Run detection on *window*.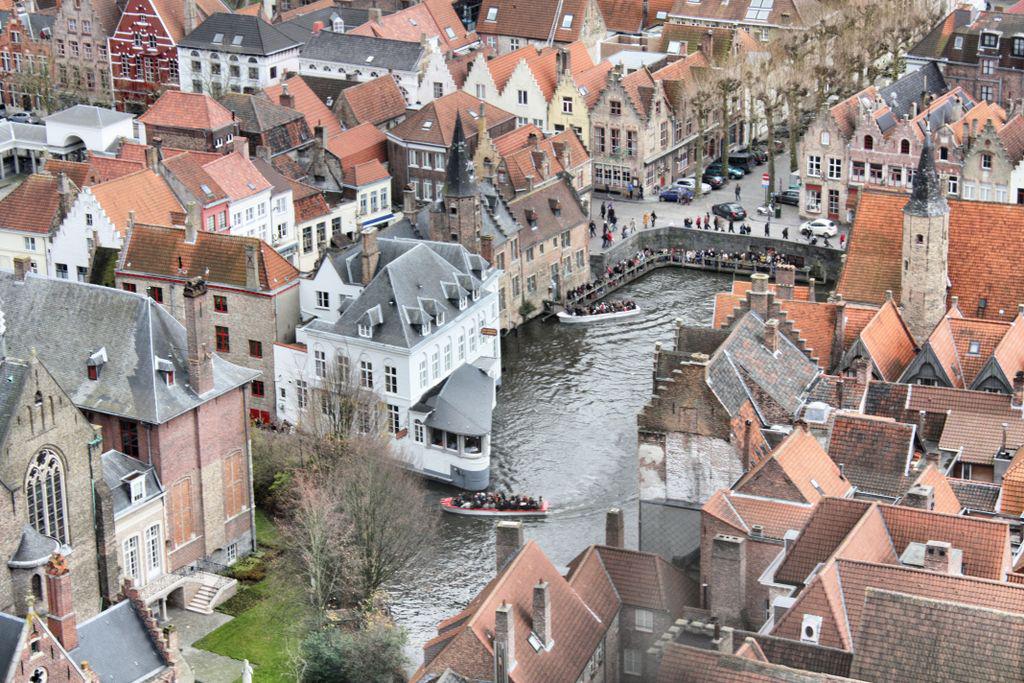
Result: {"left": 860, "top": 132, "right": 876, "bottom": 152}.
